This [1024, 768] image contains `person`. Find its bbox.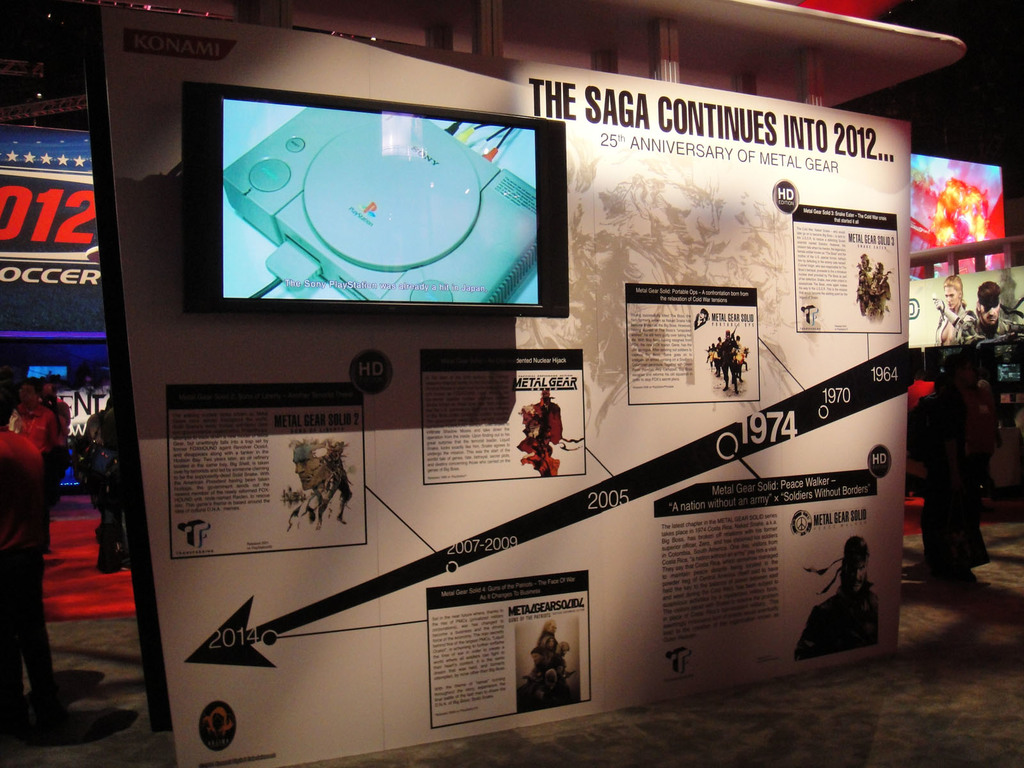
bbox=(909, 371, 999, 591).
